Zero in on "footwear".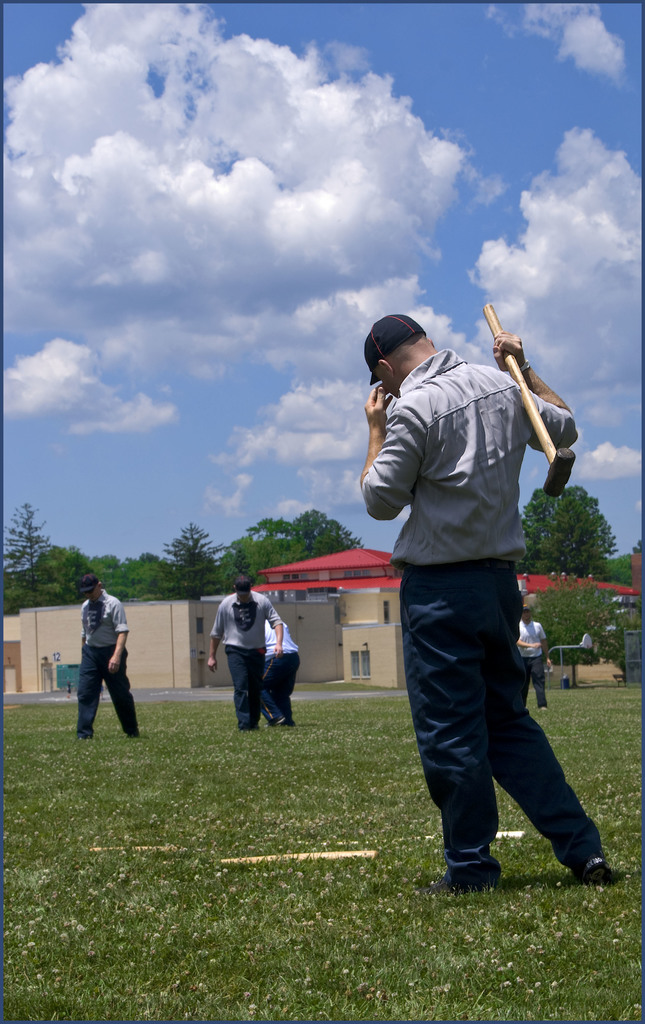
Zeroed in: bbox=(290, 710, 298, 725).
